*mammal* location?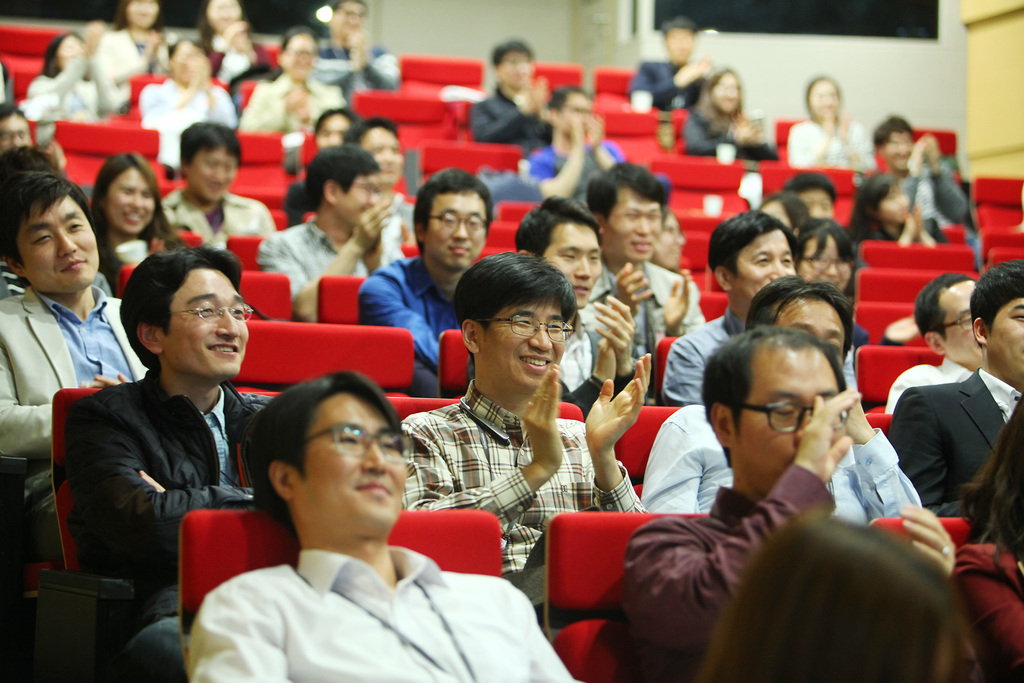
[783, 167, 837, 217]
